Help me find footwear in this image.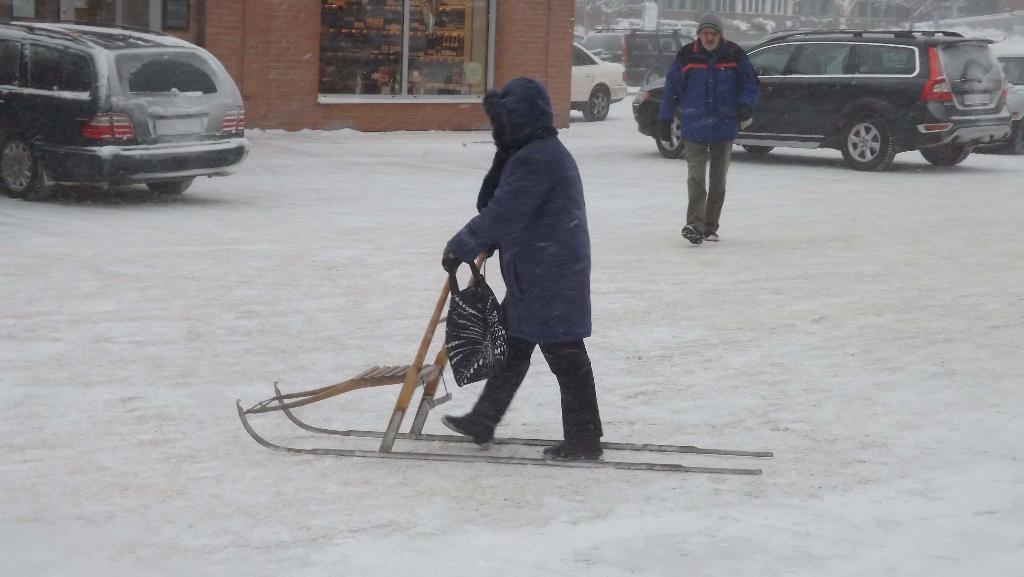
Found it: (left=703, top=230, right=719, bottom=241).
